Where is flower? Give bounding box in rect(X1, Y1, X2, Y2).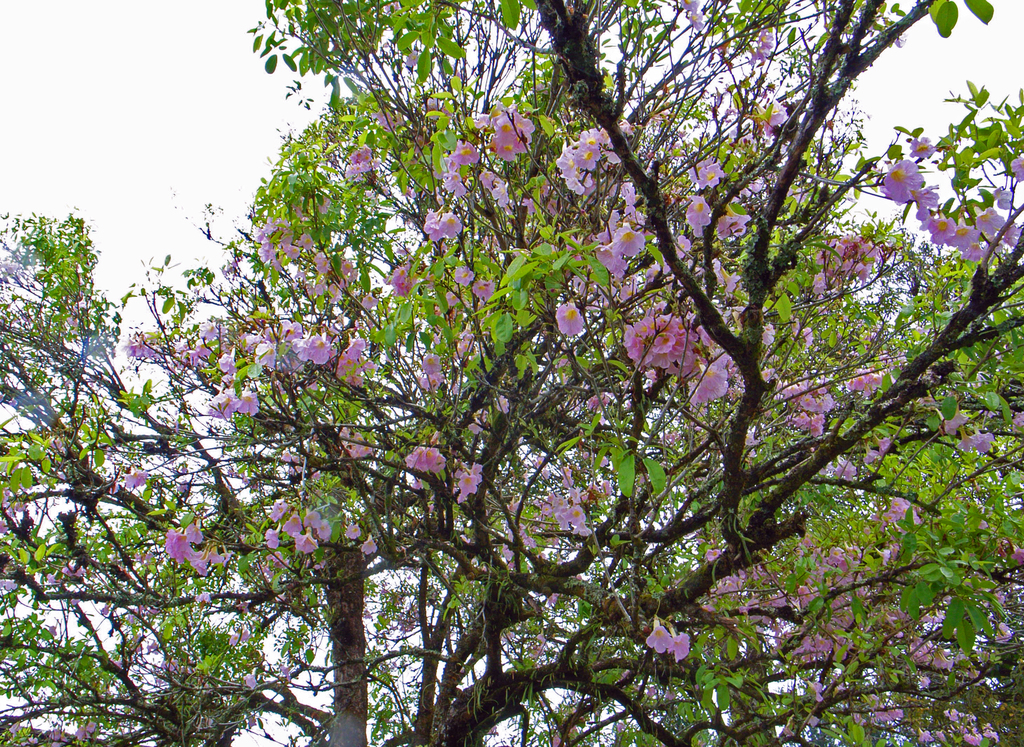
rect(465, 403, 494, 437).
